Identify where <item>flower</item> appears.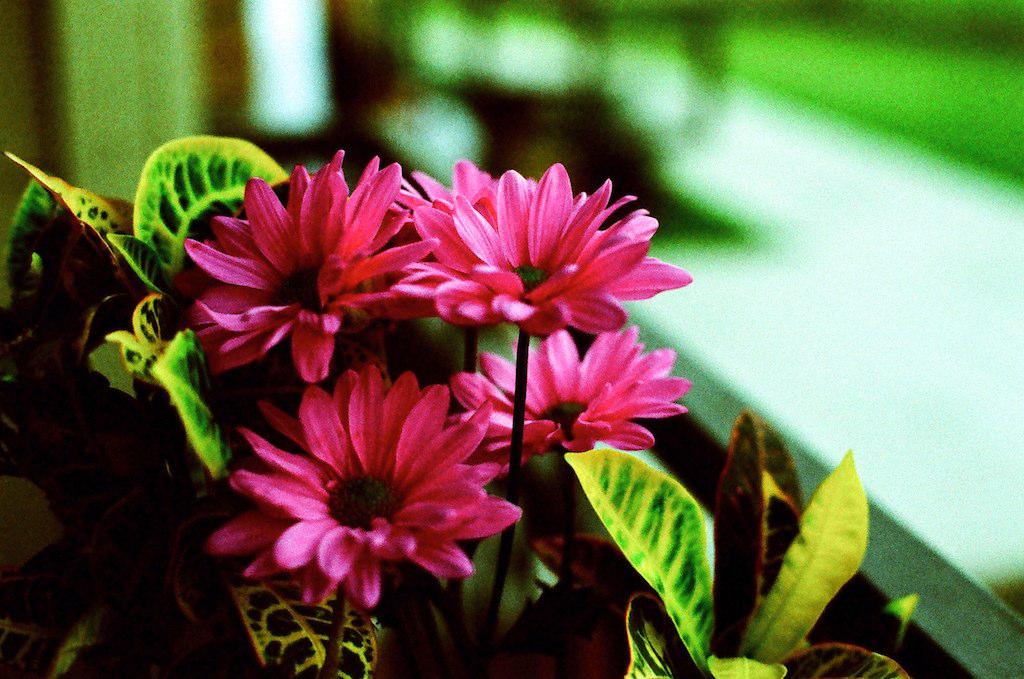
Appears at <box>228,366,504,628</box>.
